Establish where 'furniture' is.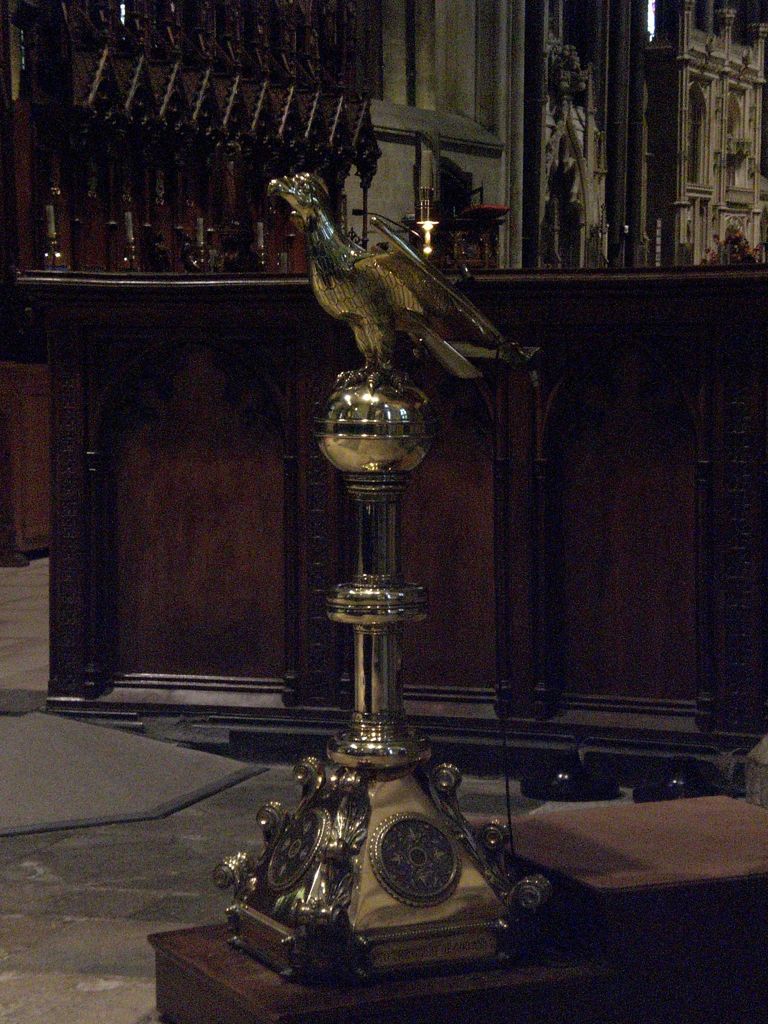
Established at bbox=(151, 796, 767, 1023).
